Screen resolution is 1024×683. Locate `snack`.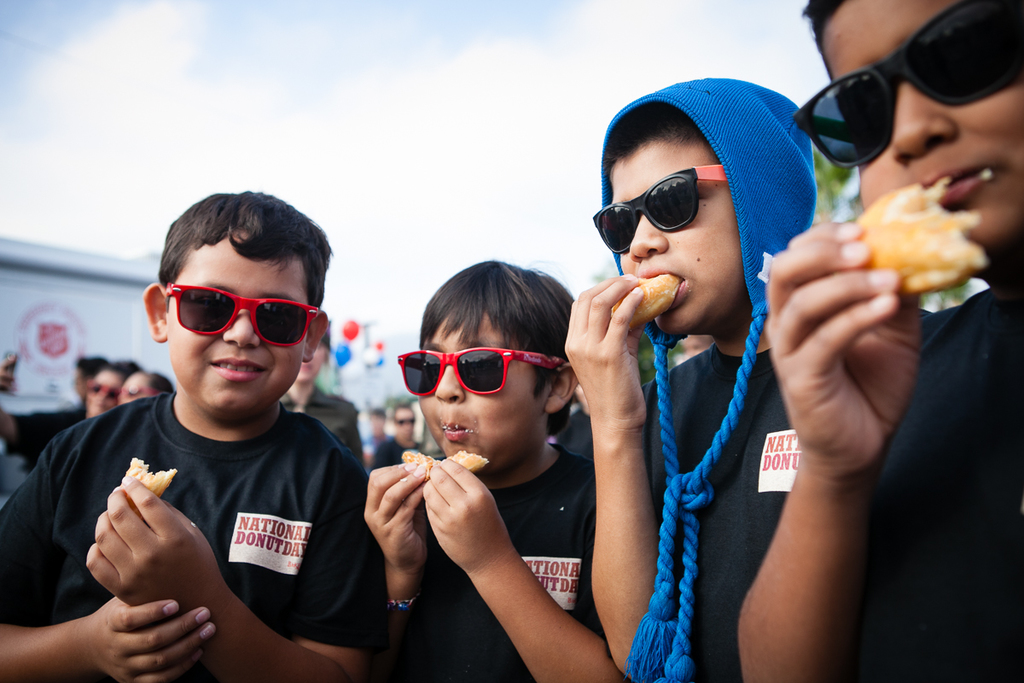
<box>399,447,490,472</box>.
